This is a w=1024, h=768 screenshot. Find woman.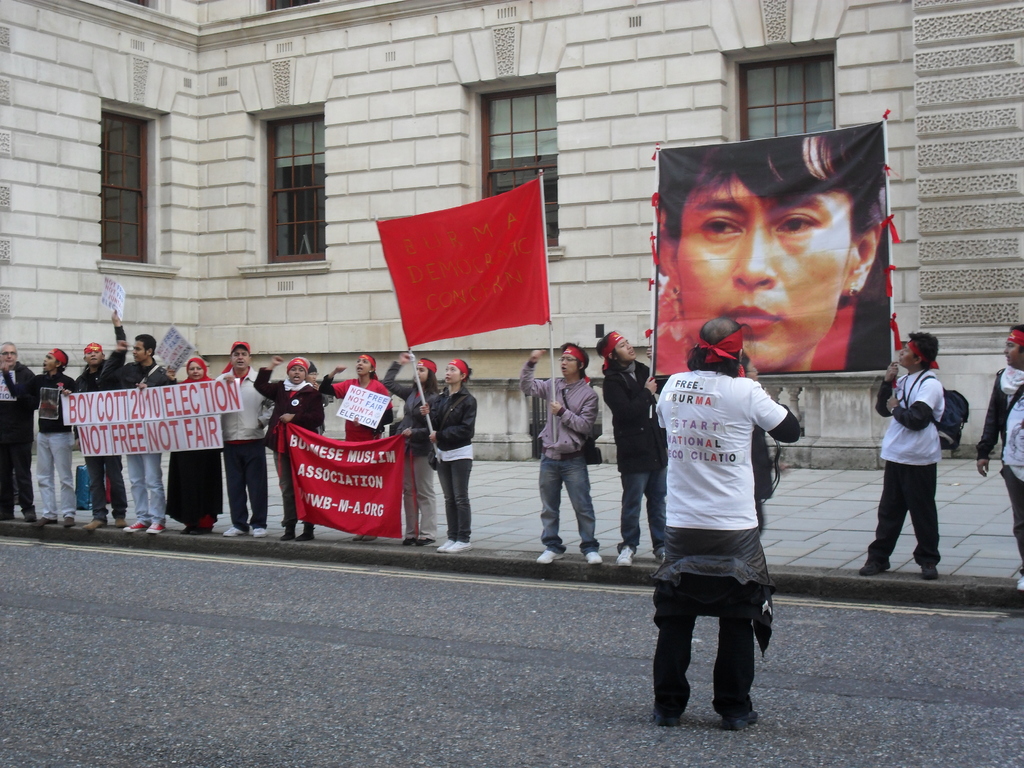
Bounding box: x1=417, y1=360, x2=478, y2=556.
